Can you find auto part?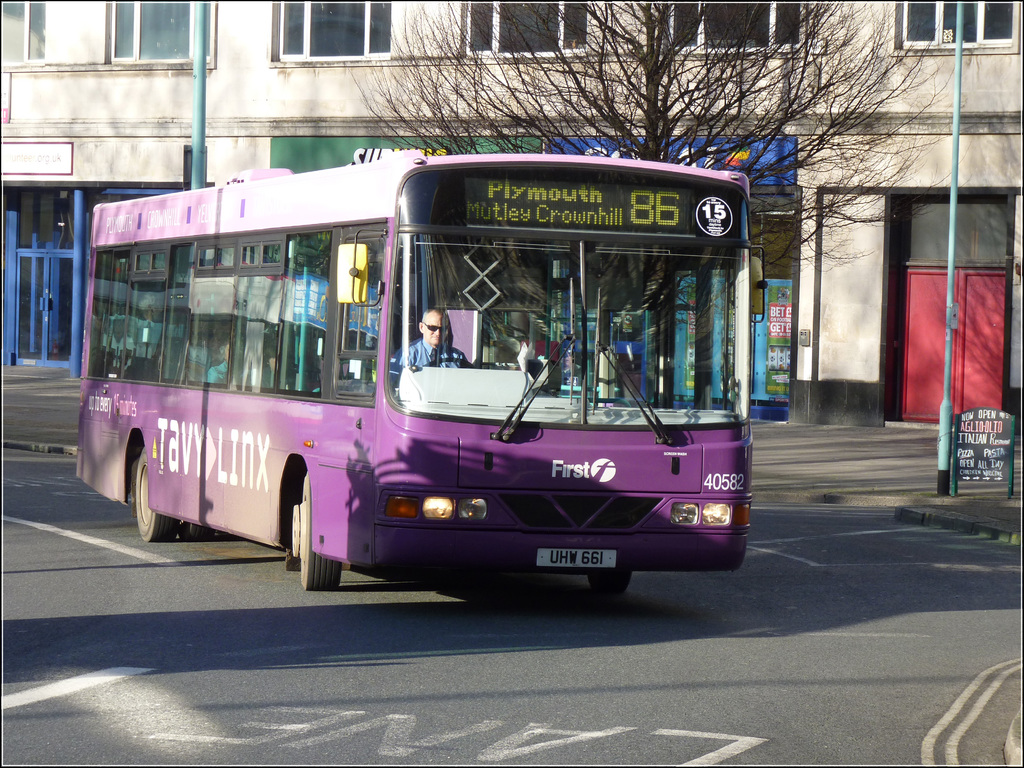
Yes, bounding box: 83/227/393/396.
